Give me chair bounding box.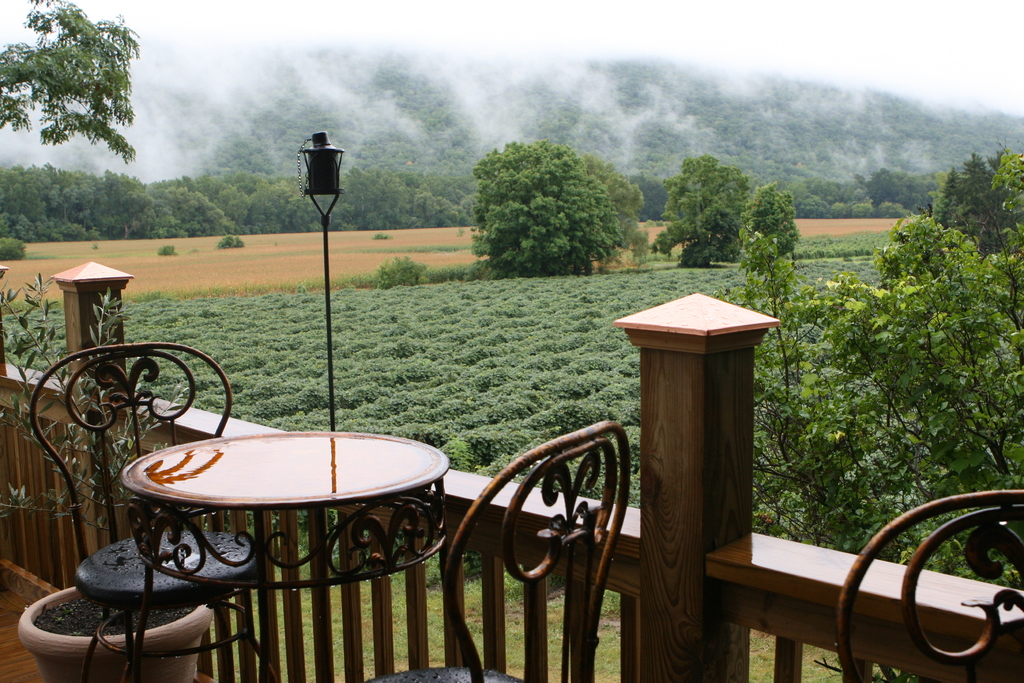
bbox(834, 490, 1023, 682).
